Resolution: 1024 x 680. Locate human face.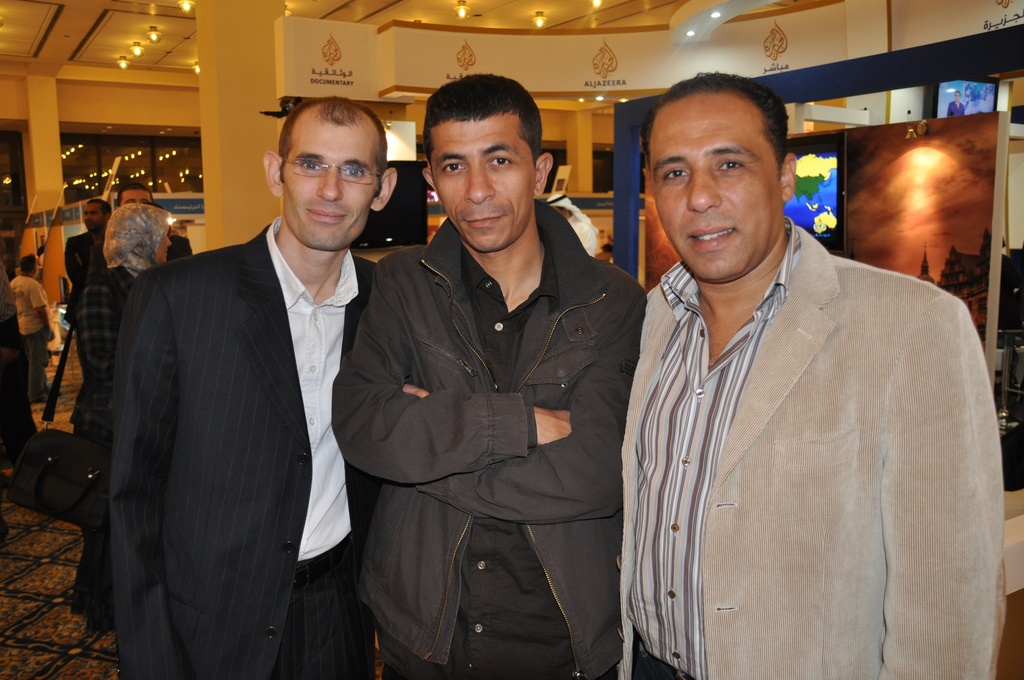
80 203 105 231.
